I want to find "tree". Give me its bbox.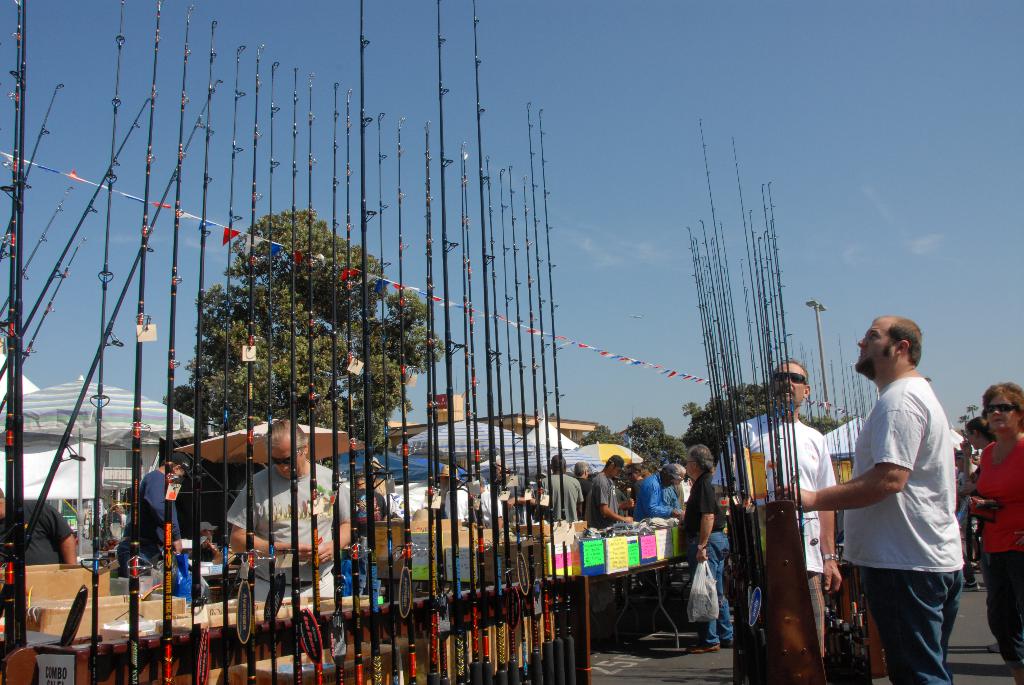
region(966, 404, 979, 416).
